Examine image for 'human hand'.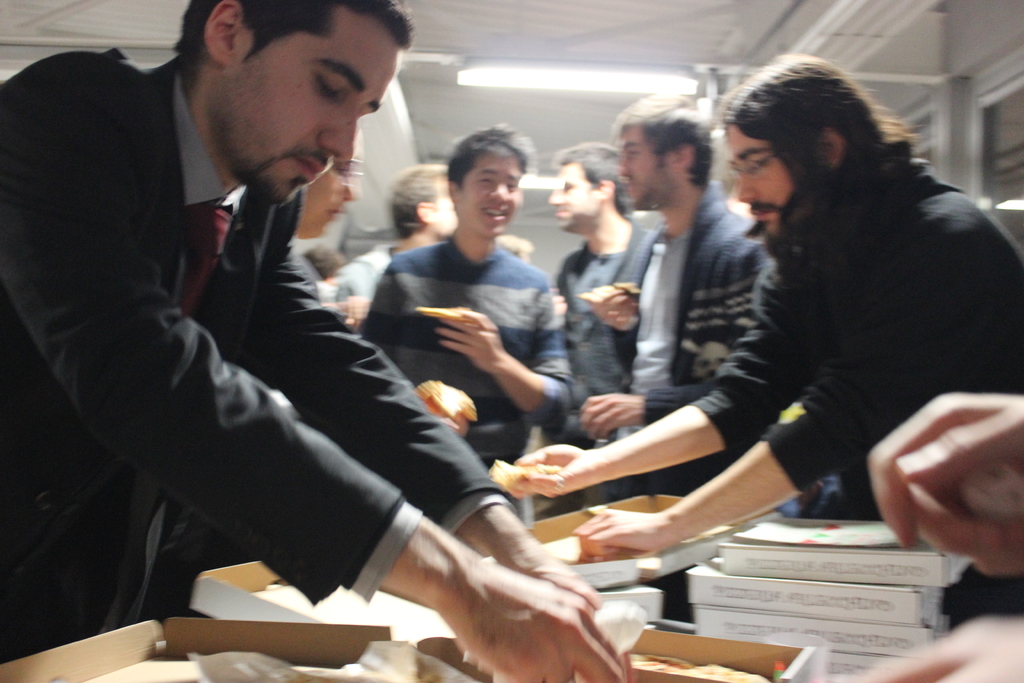
Examination result: x1=577 y1=394 x2=644 y2=443.
